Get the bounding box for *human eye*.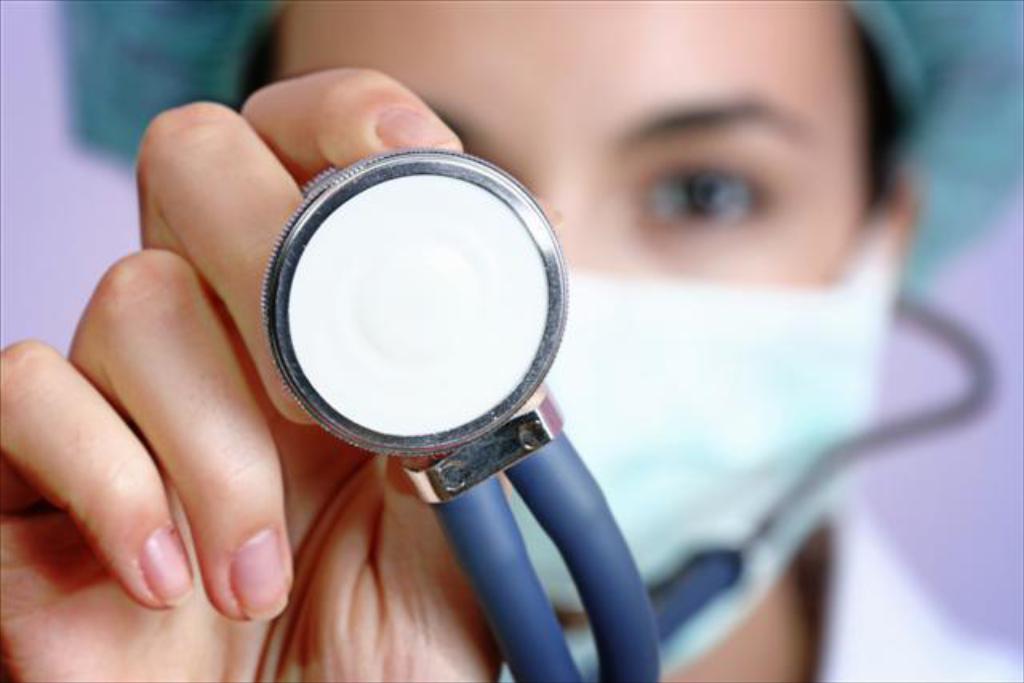
bbox=(614, 133, 811, 232).
